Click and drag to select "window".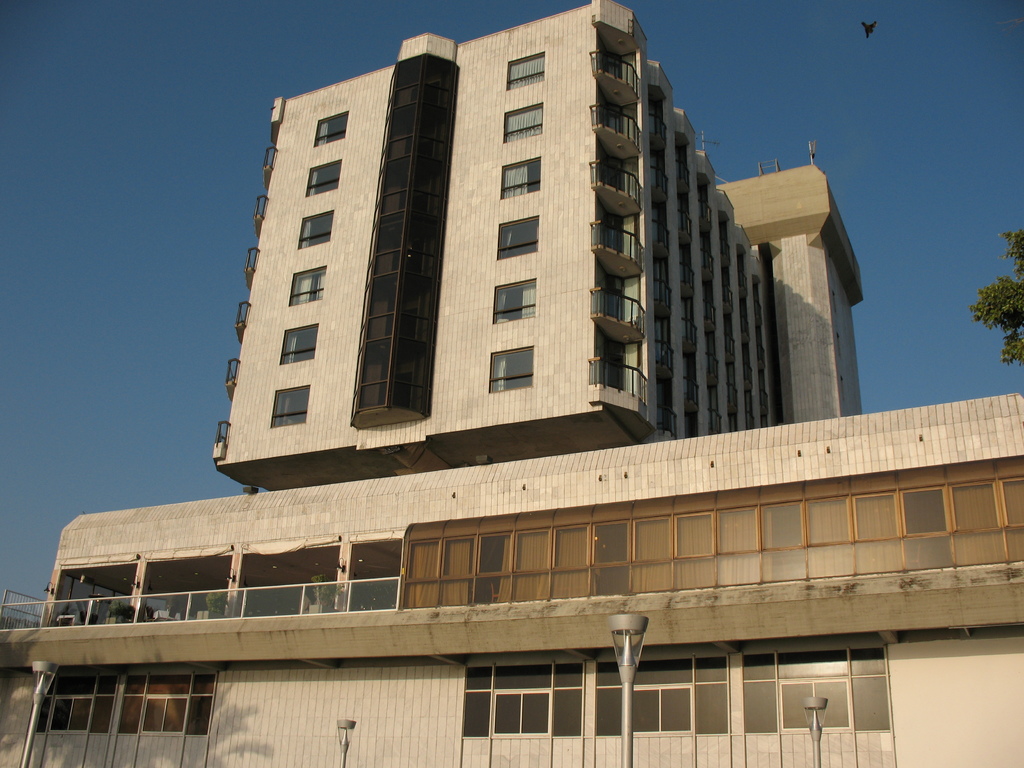
Selection: box(495, 278, 537, 322).
